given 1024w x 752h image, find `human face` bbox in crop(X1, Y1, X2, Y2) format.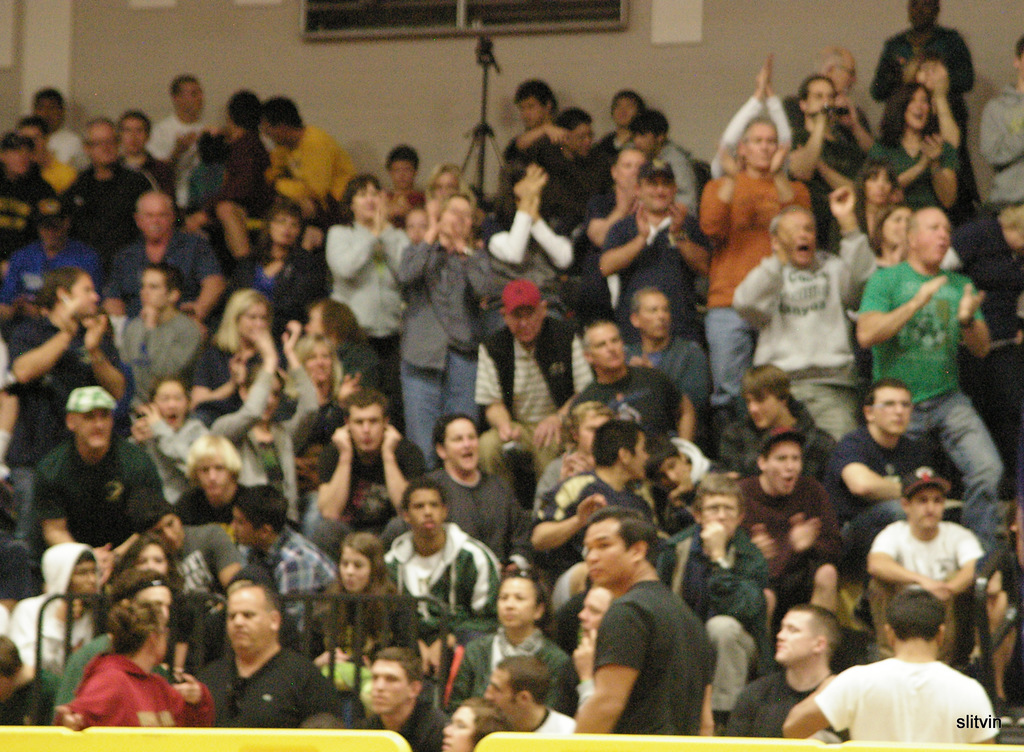
crop(411, 489, 445, 534).
